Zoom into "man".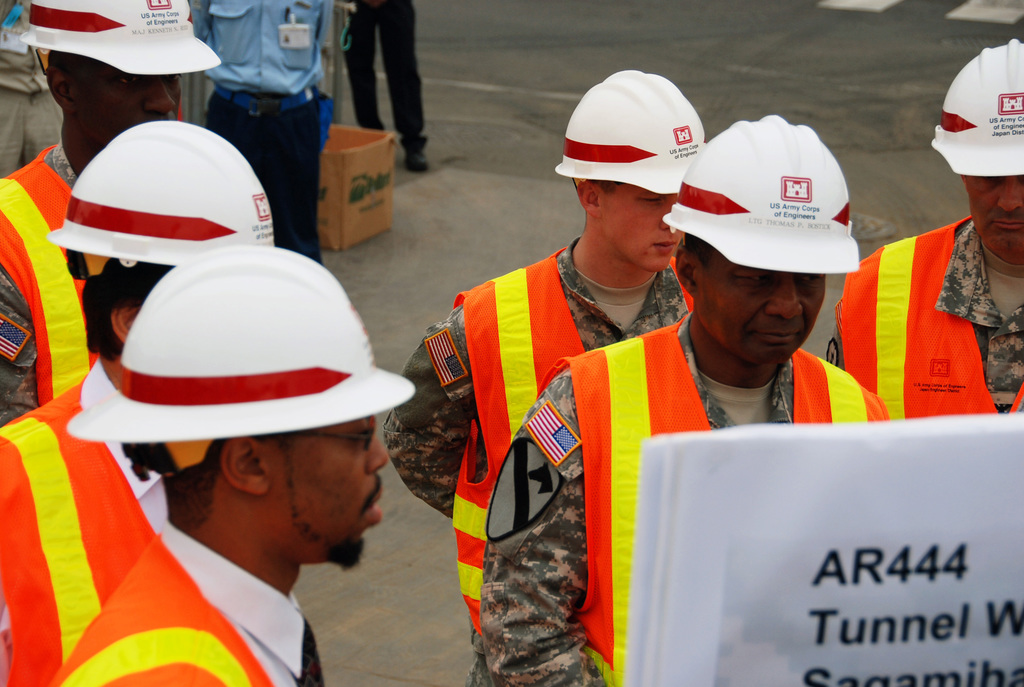
Zoom target: bbox=(828, 38, 1023, 425).
